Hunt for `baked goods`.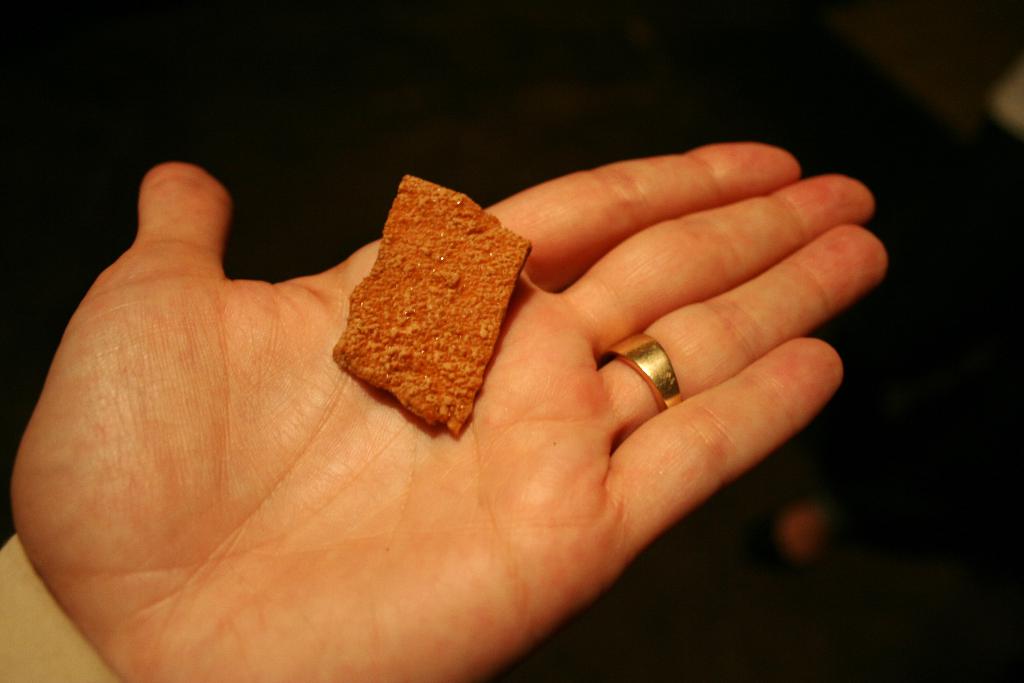
Hunted down at [322,161,542,440].
